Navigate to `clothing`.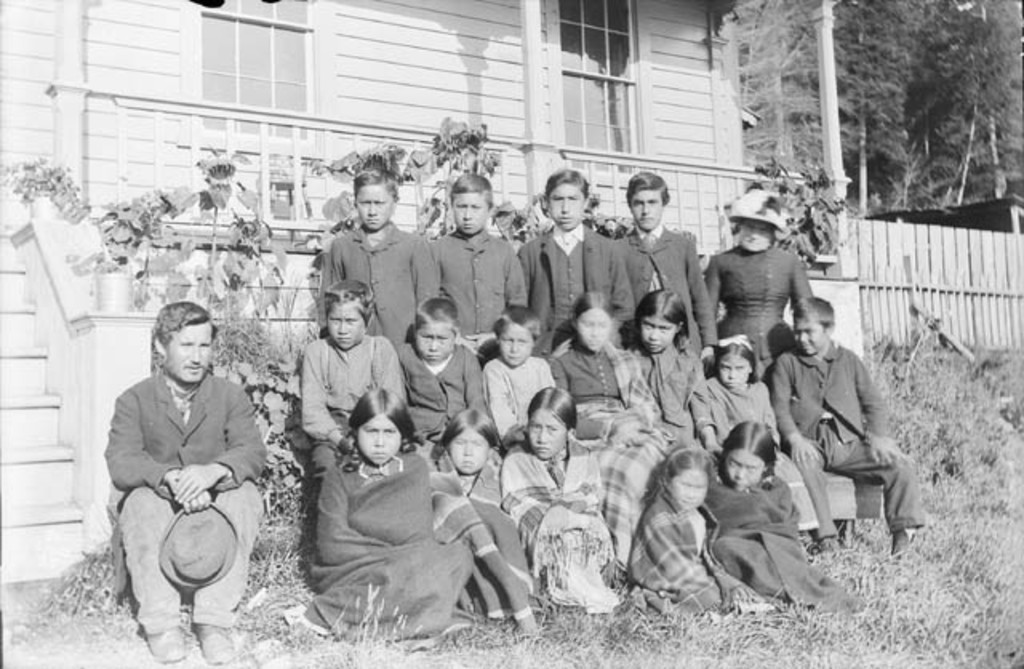
Navigation target: 434 219 530 357.
